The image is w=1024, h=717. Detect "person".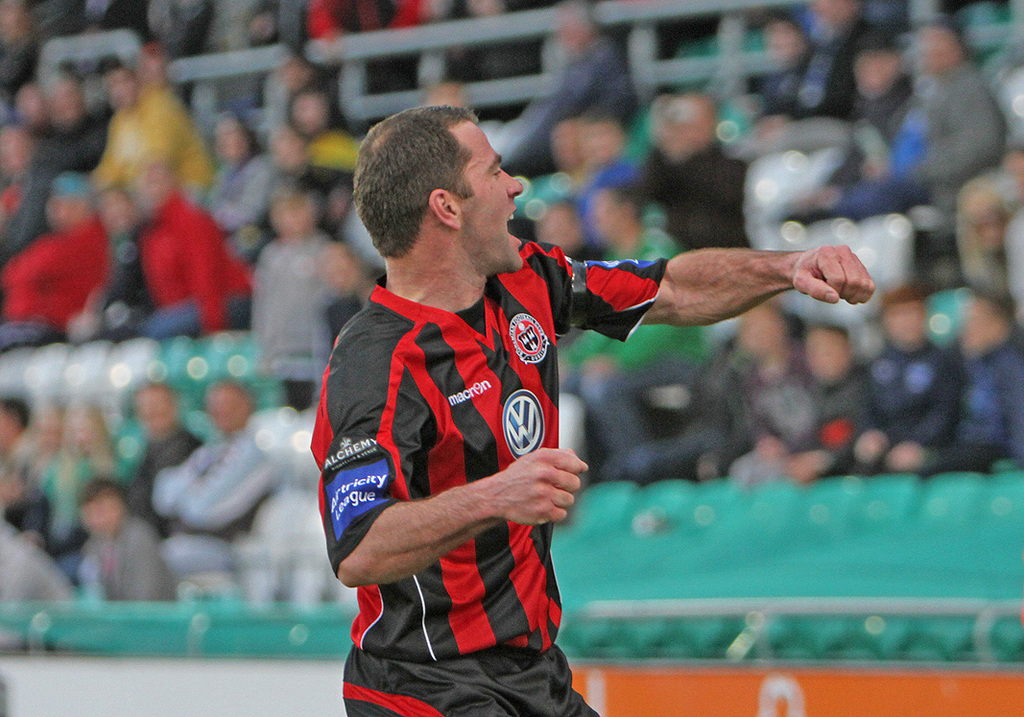
Detection: (x1=63, y1=0, x2=135, y2=23).
